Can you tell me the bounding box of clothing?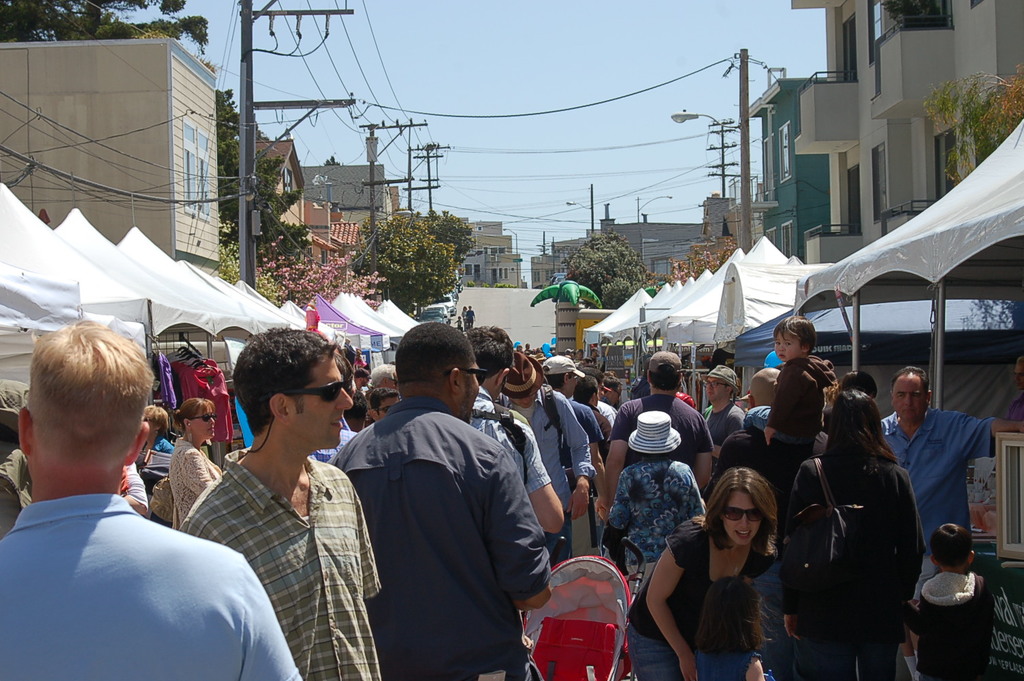
[x1=467, y1=309, x2=475, y2=326].
